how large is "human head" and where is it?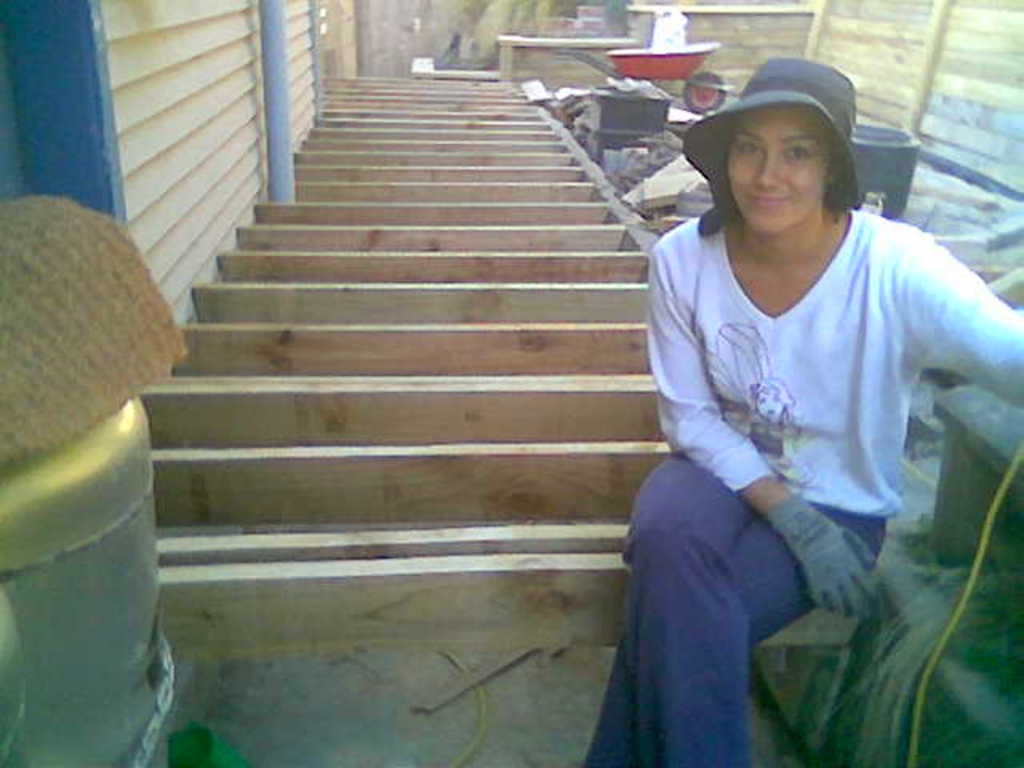
Bounding box: x1=702 y1=77 x2=862 y2=221.
